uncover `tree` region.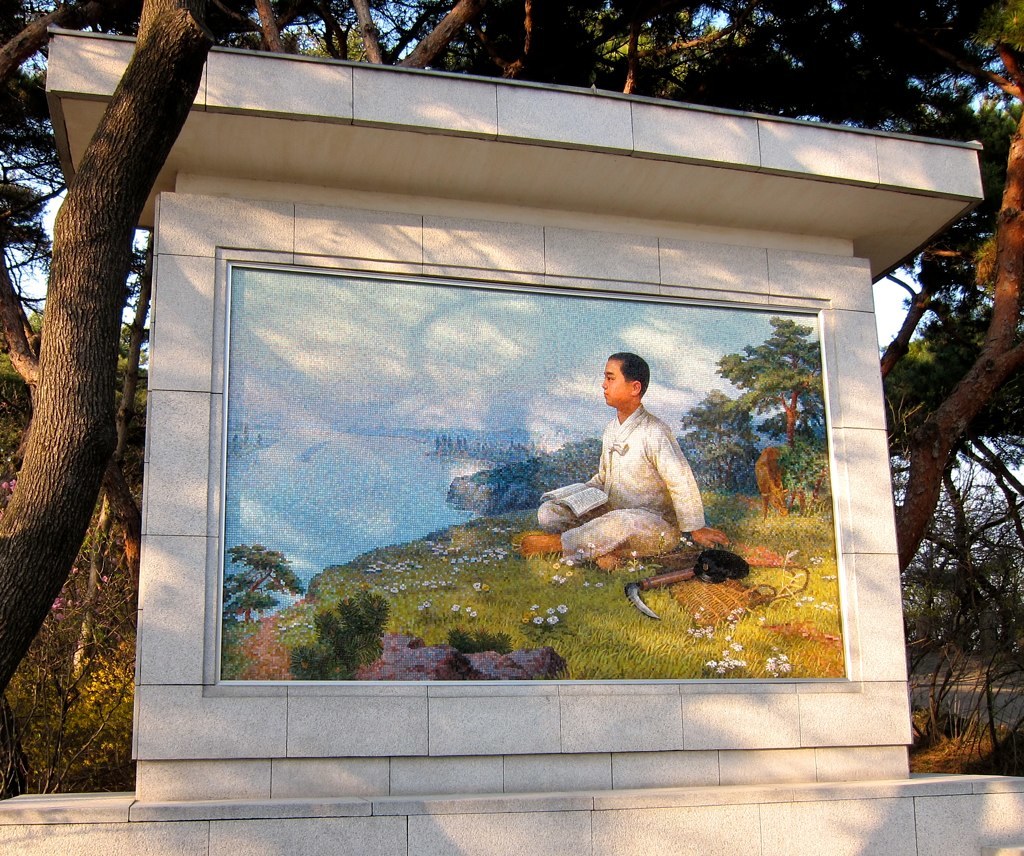
Uncovered: left=229, top=0, right=541, bottom=75.
